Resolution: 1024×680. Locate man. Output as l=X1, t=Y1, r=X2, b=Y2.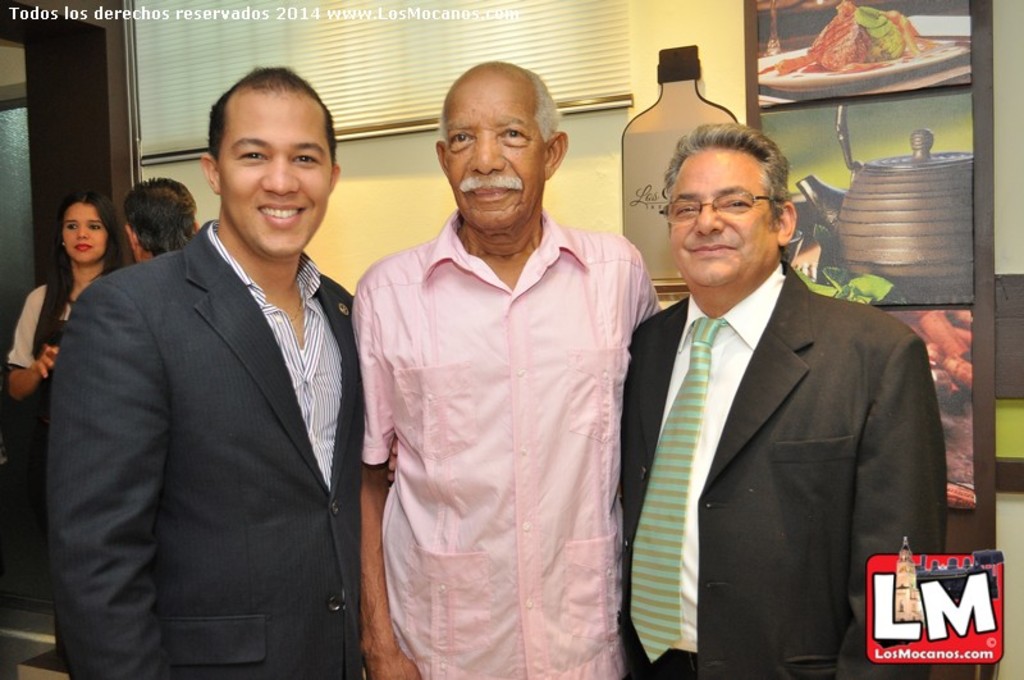
l=50, t=69, r=367, b=679.
